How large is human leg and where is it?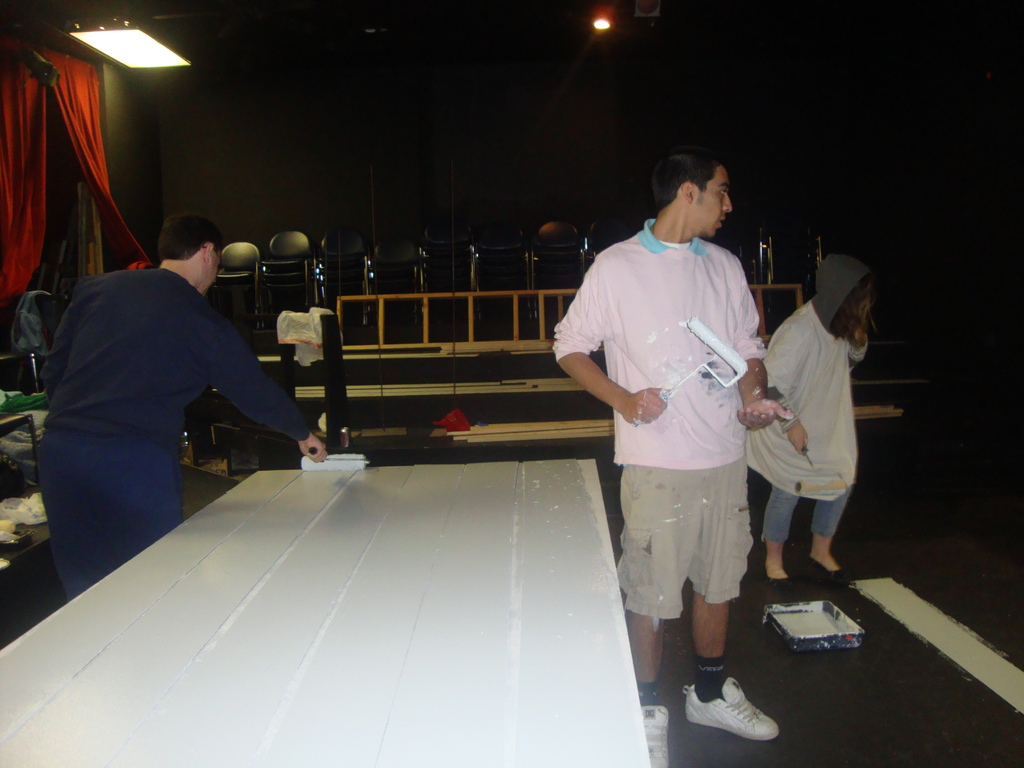
Bounding box: box=[678, 589, 761, 732].
